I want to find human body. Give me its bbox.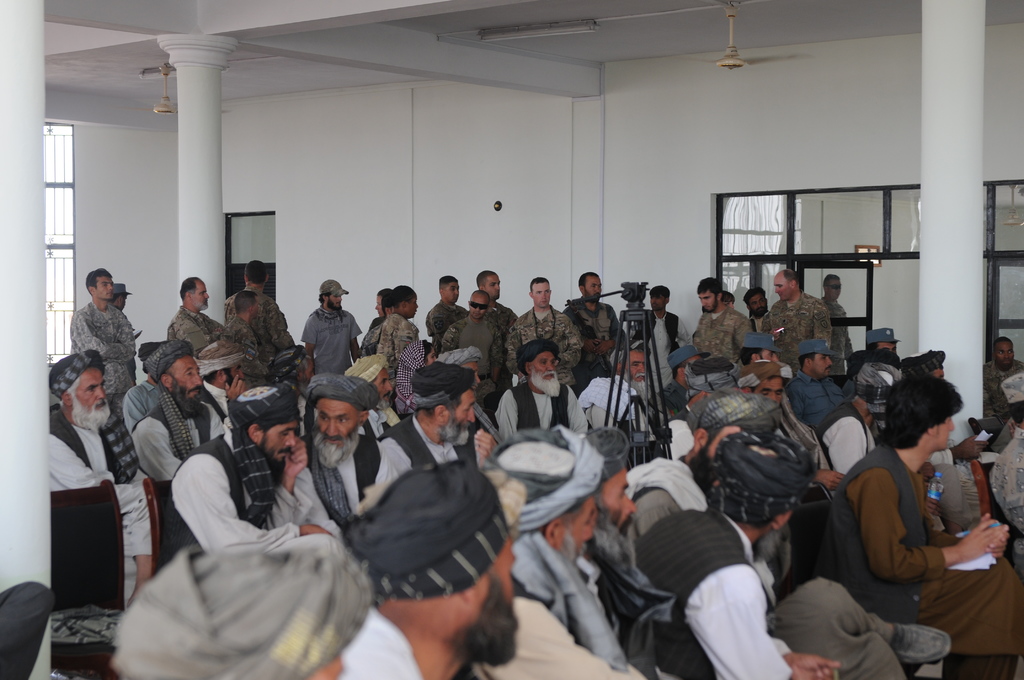
<box>47,348,149,594</box>.
